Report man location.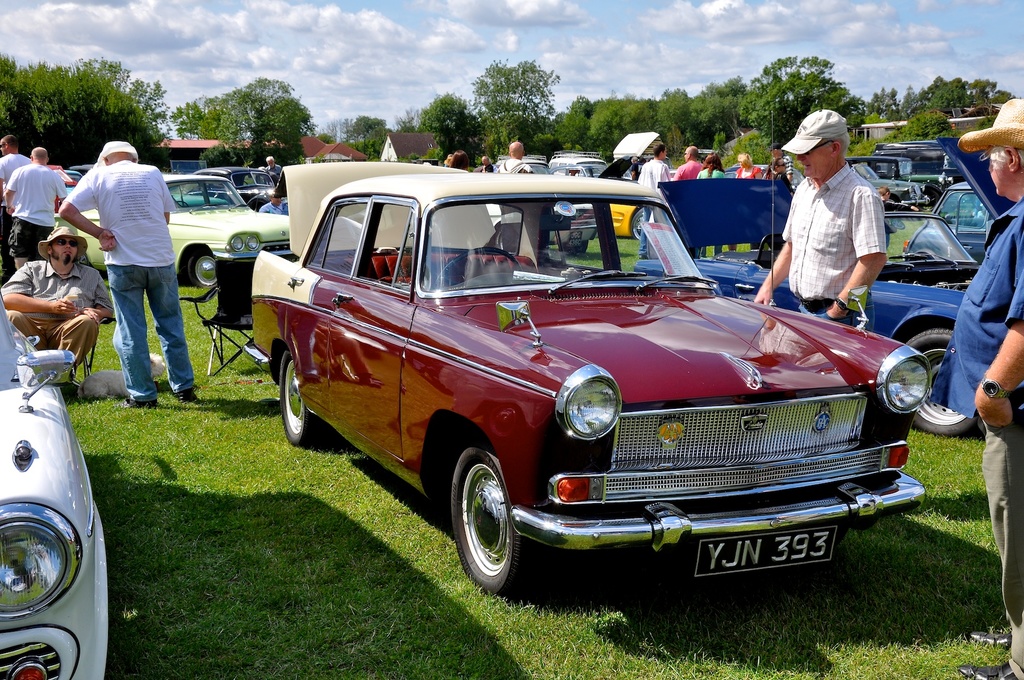
Report: (left=0, top=135, right=30, bottom=260).
